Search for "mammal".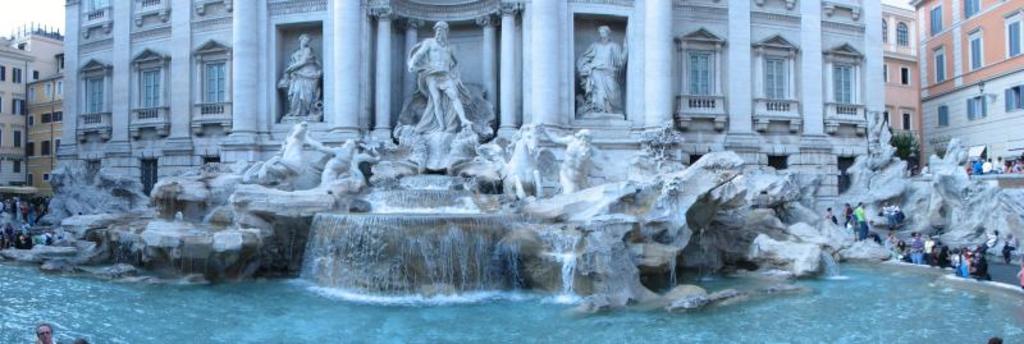
Found at BBox(292, 32, 326, 113).
